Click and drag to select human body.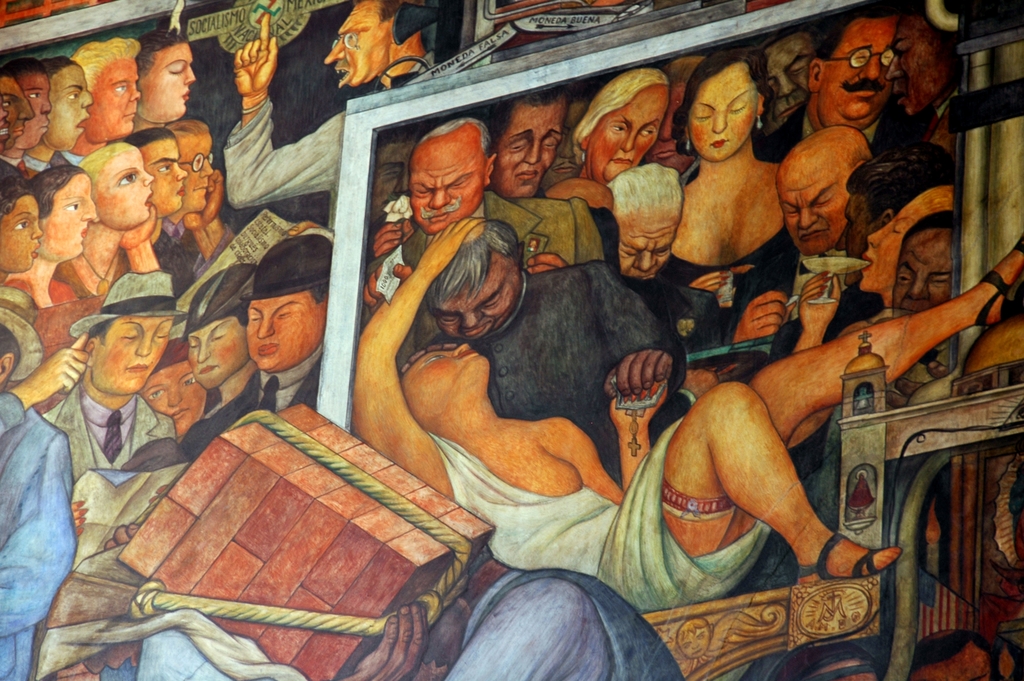
Selection: box=[349, 217, 1023, 616].
